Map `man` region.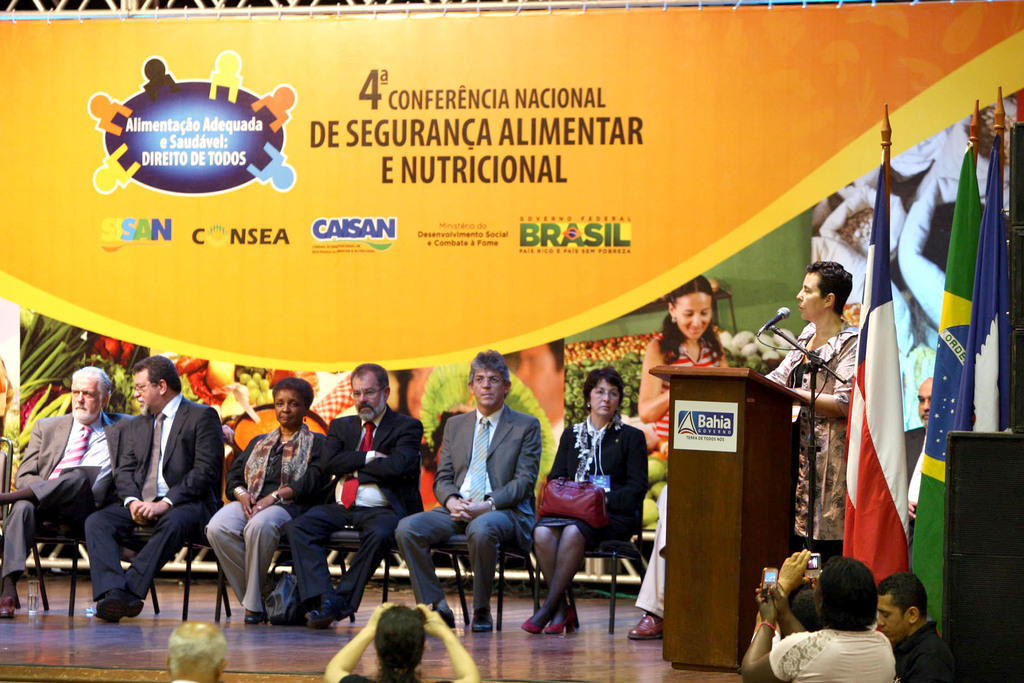
Mapped to box(874, 563, 950, 682).
